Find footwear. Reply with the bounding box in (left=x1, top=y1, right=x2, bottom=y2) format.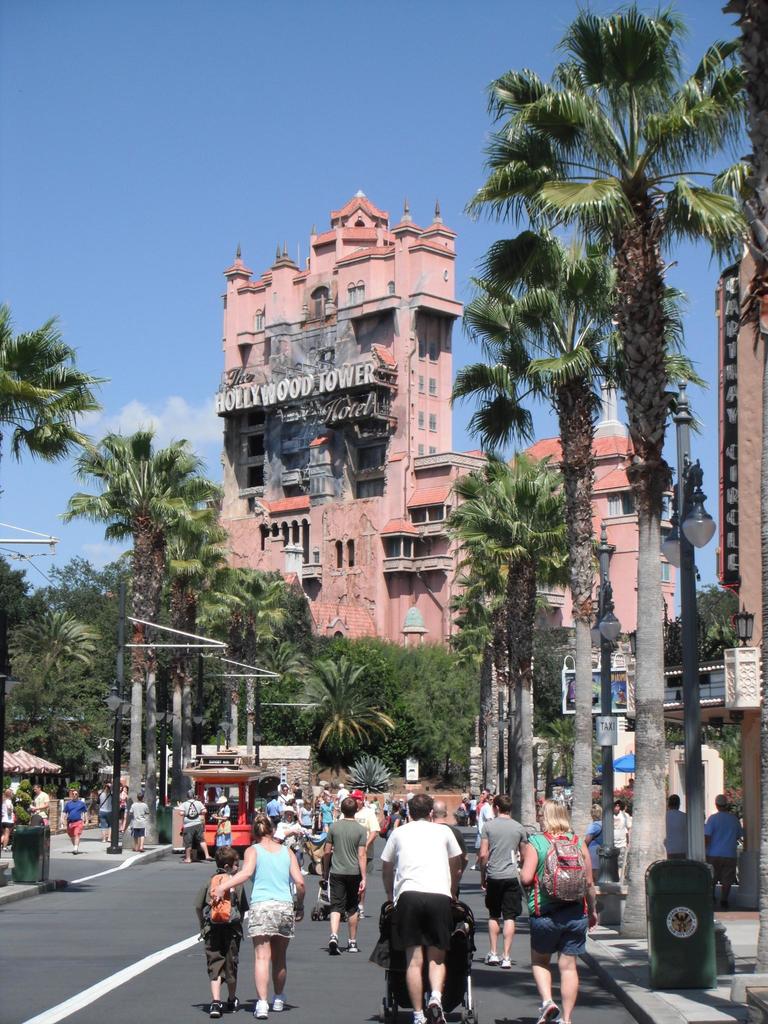
(left=484, top=949, right=501, bottom=963).
